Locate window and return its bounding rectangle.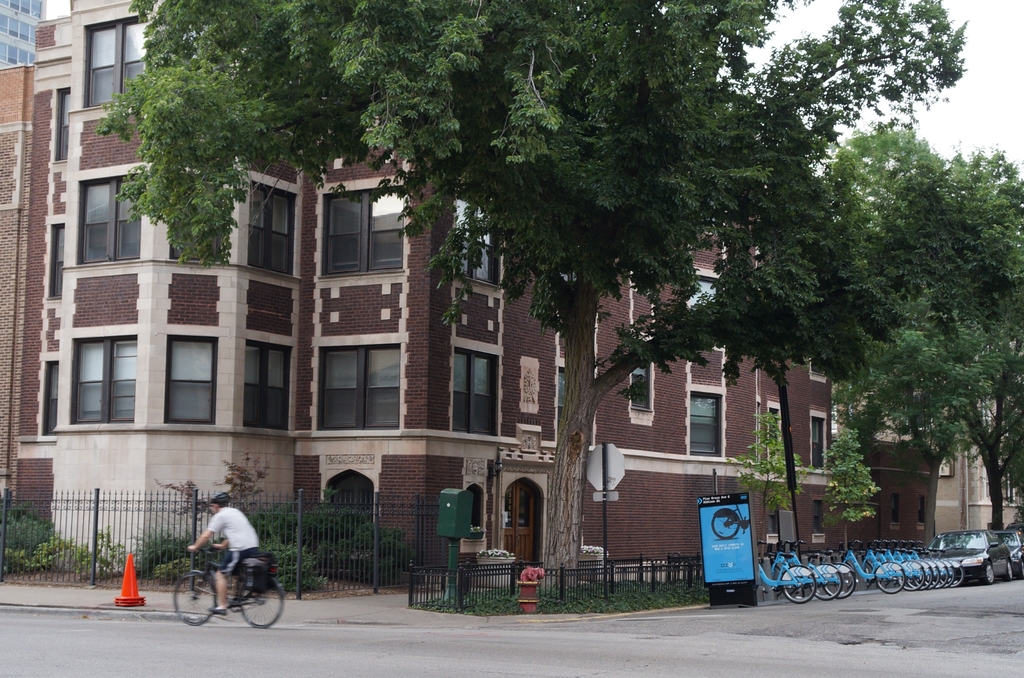
<region>42, 359, 58, 438</region>.
